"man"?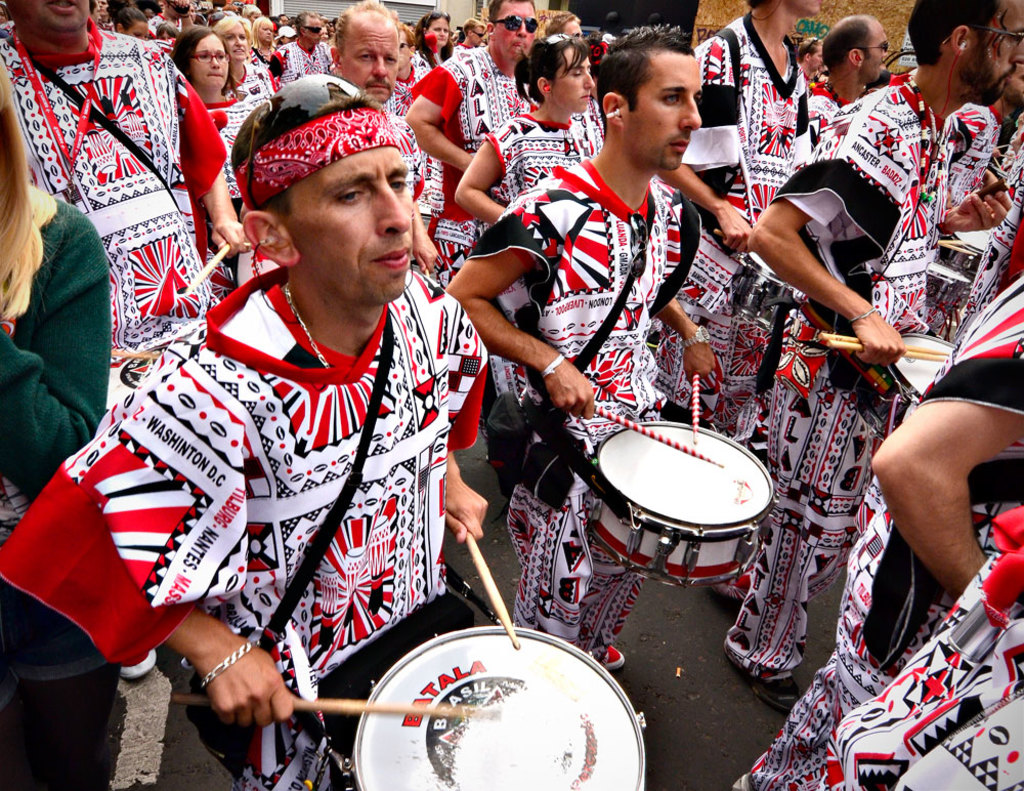
select_region(410, 0, 539, 265)
